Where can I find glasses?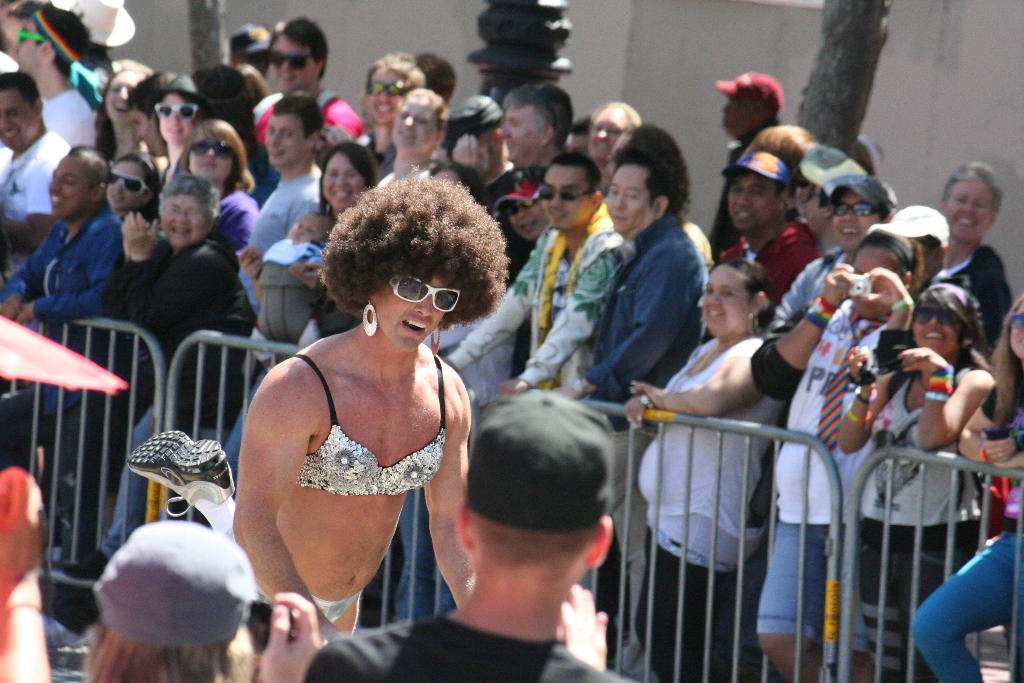
You can find it at [left=910, top=304, right=958, bottom=329].
